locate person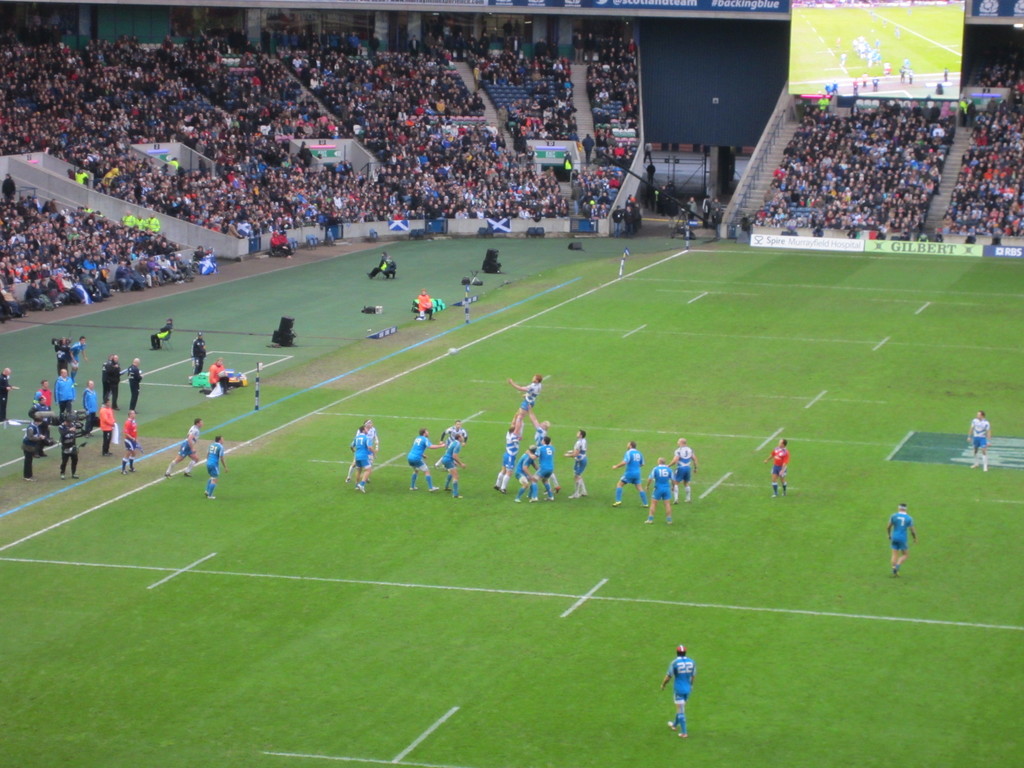
crop(126, 358, 141, 413)
